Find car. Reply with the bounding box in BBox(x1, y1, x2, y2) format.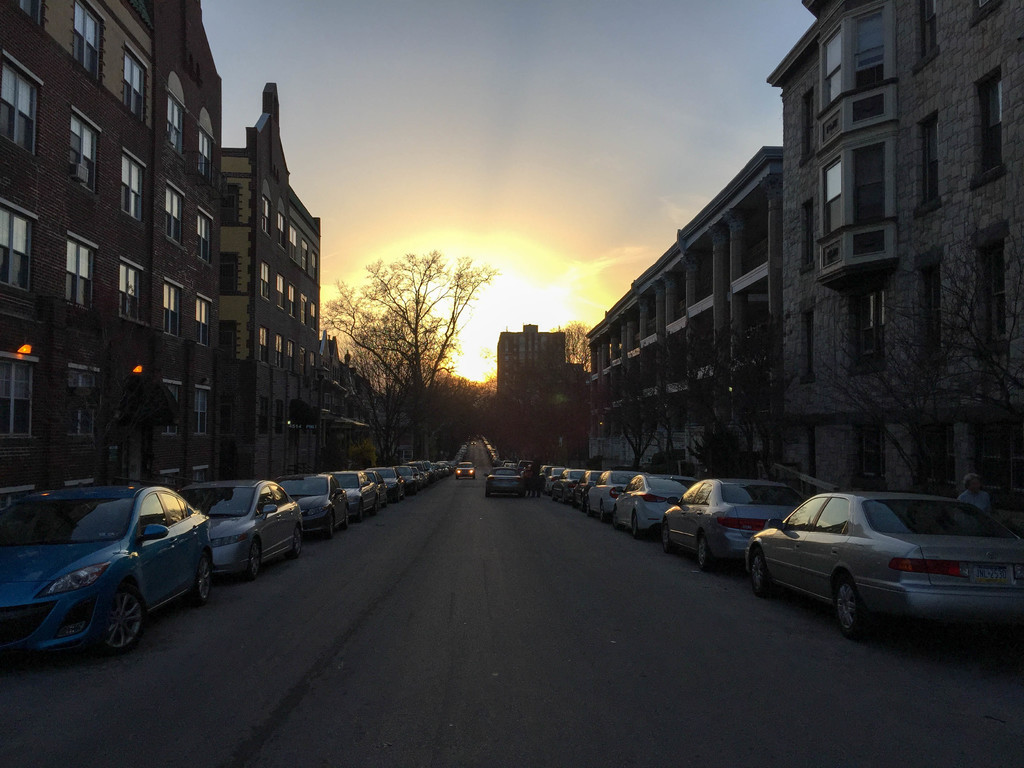
BBox(170, 472, 301, 584).
